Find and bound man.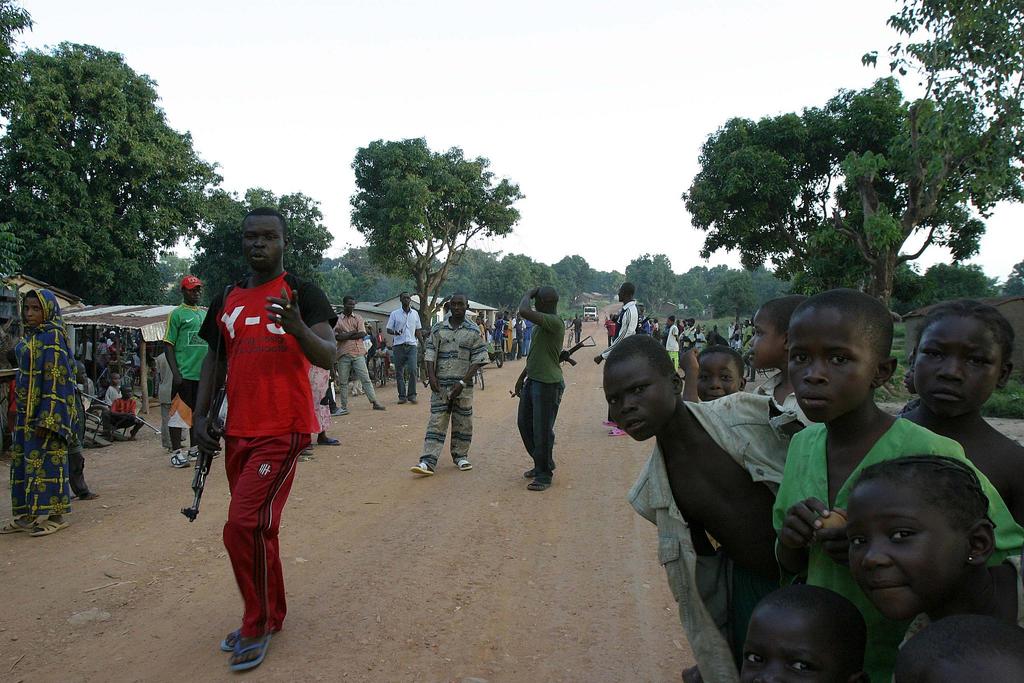
Bound: 194,209,321,664.
